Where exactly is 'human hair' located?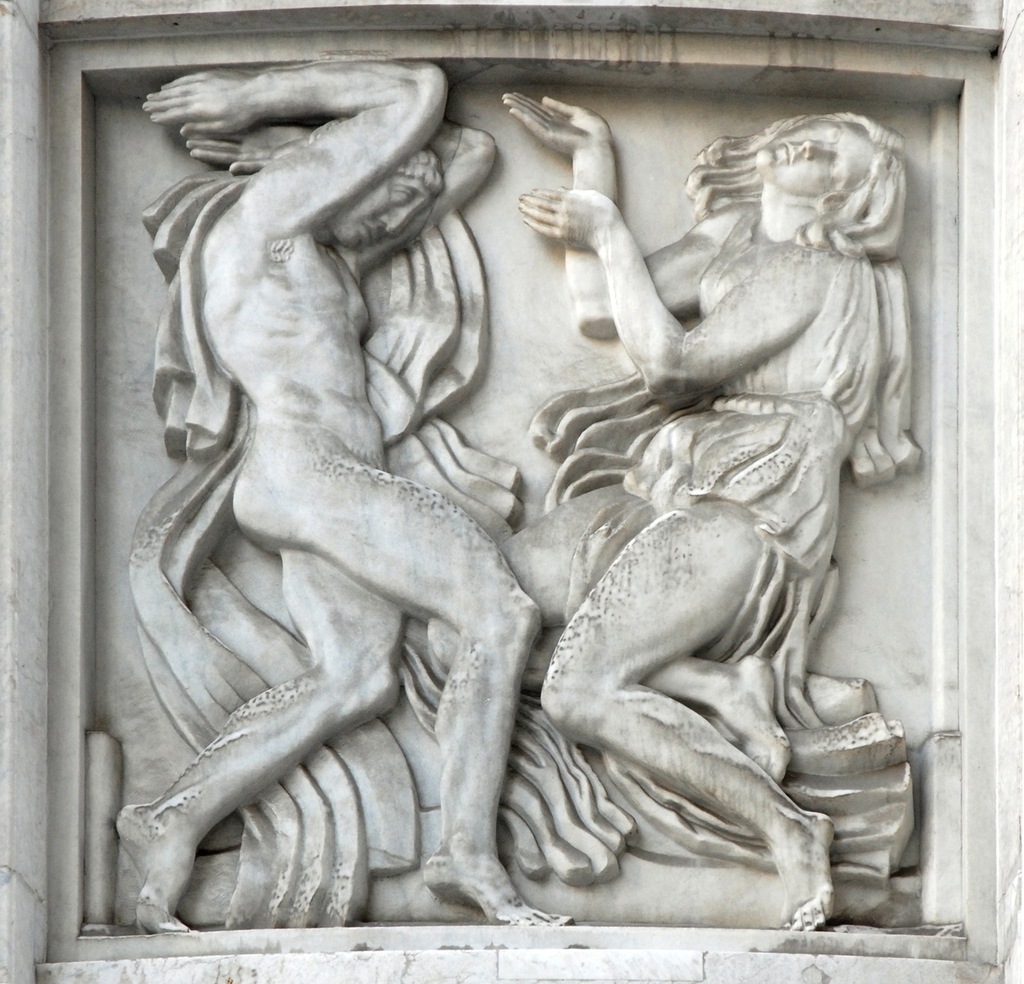
Its bounding box is 307:116:444:191.
